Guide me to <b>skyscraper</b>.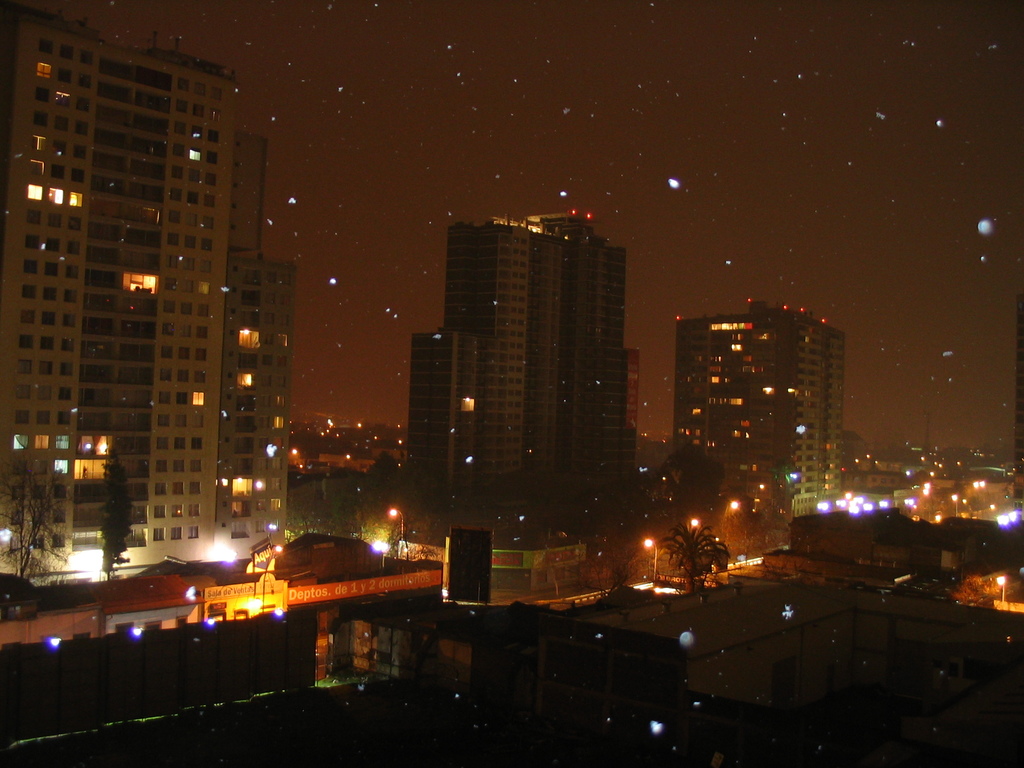
Guidance: x1=397, y1=214, x2=641, y2=546.
